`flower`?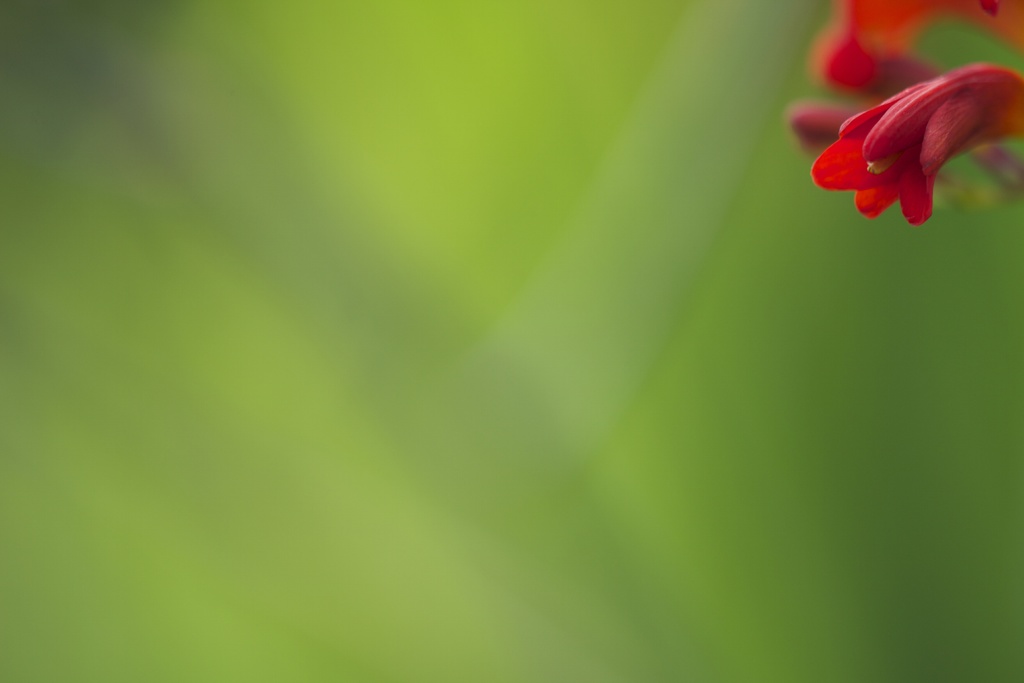
794, 0, 1023, 206
